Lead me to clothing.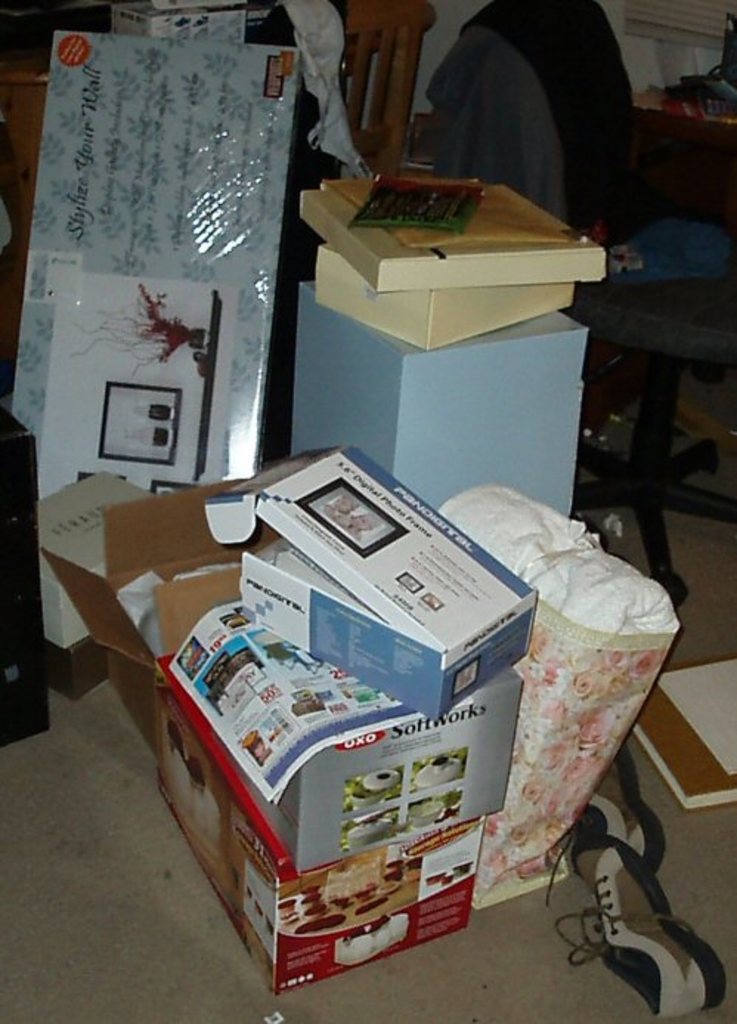
Lead to pyautogui.locateOnScreen(439, 6, 616, 217).
